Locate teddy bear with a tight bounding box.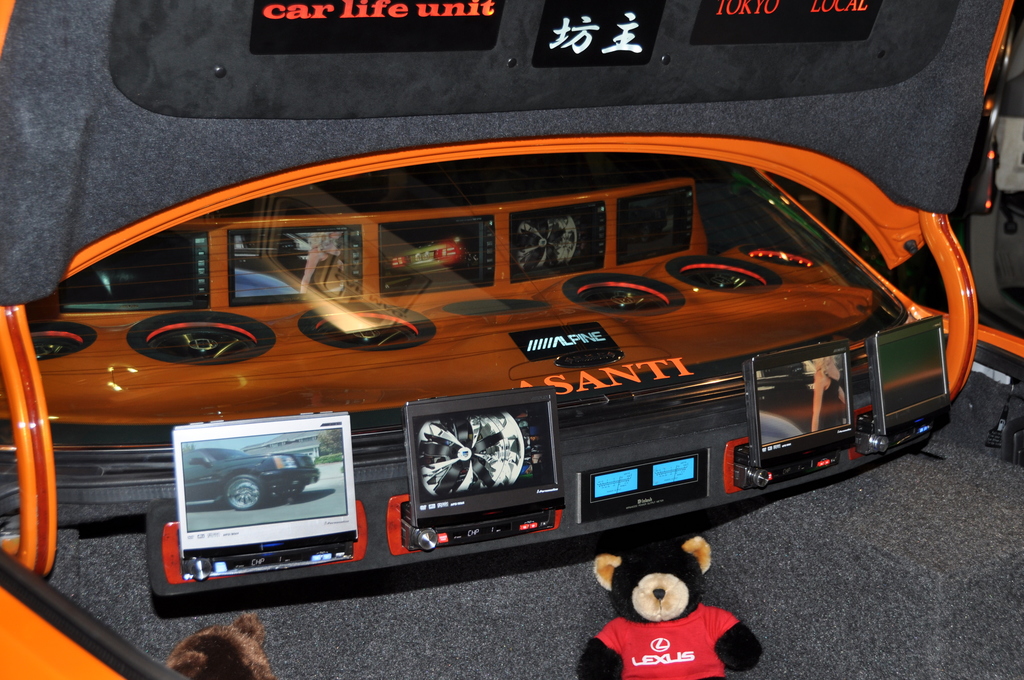
Rect(582, 541, 769, 679).
